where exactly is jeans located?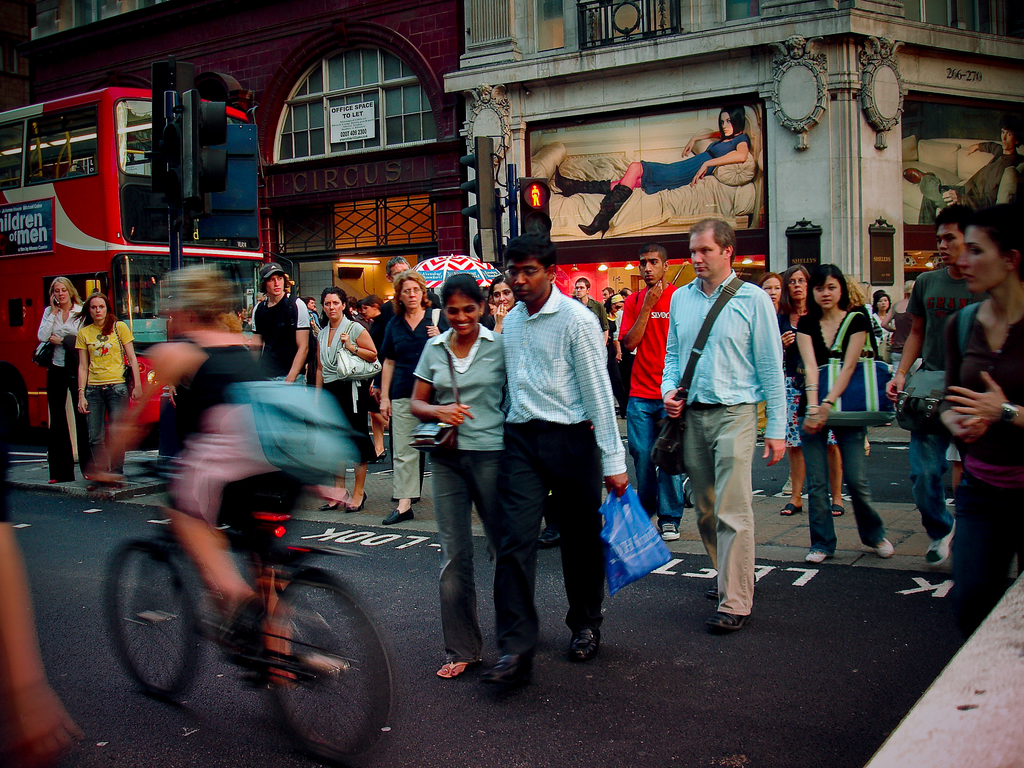
Its bounding box is (426, 447, 503, 660).
